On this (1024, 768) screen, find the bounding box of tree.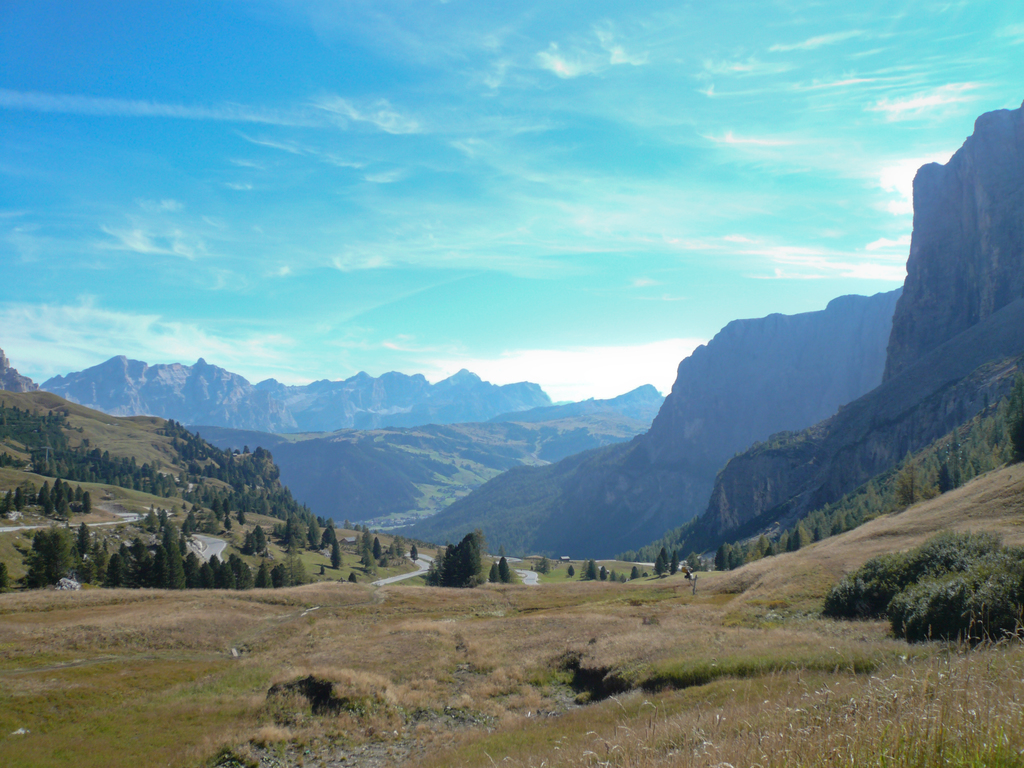
Bounding box: (x1=566, y1=565, x2=575, y2=579).
